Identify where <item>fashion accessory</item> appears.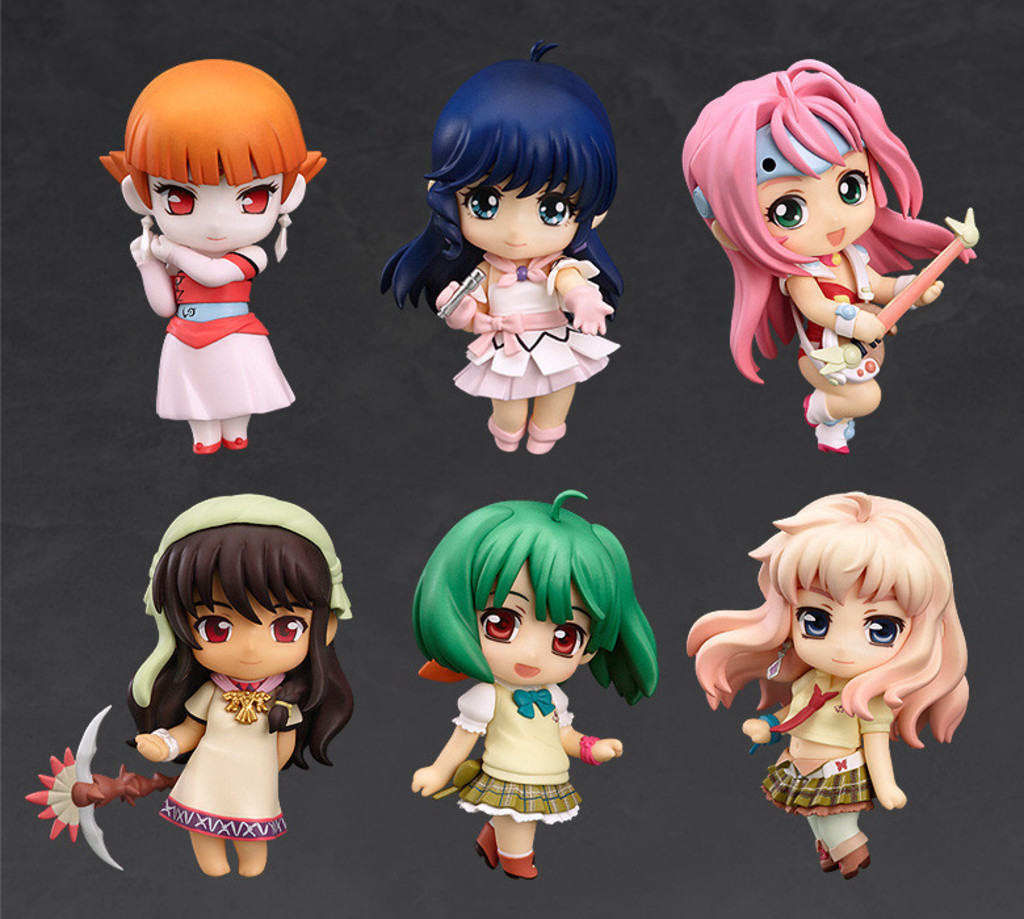
Appears at Rect(193, 441, 221, 456).
